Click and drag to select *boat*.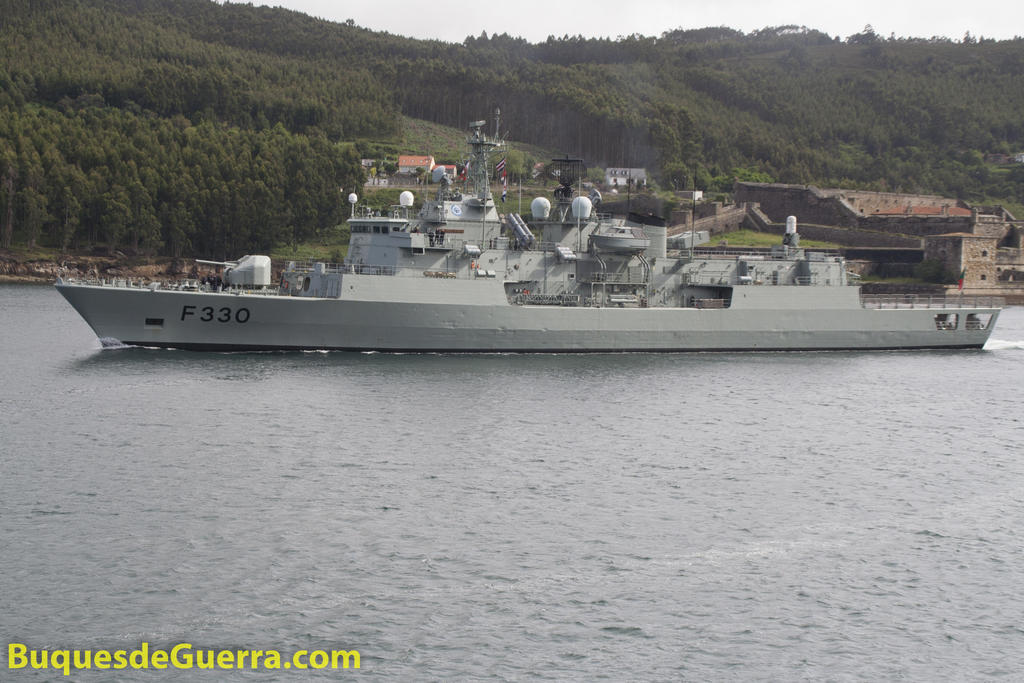
Selection: 52,115,1009,357.
